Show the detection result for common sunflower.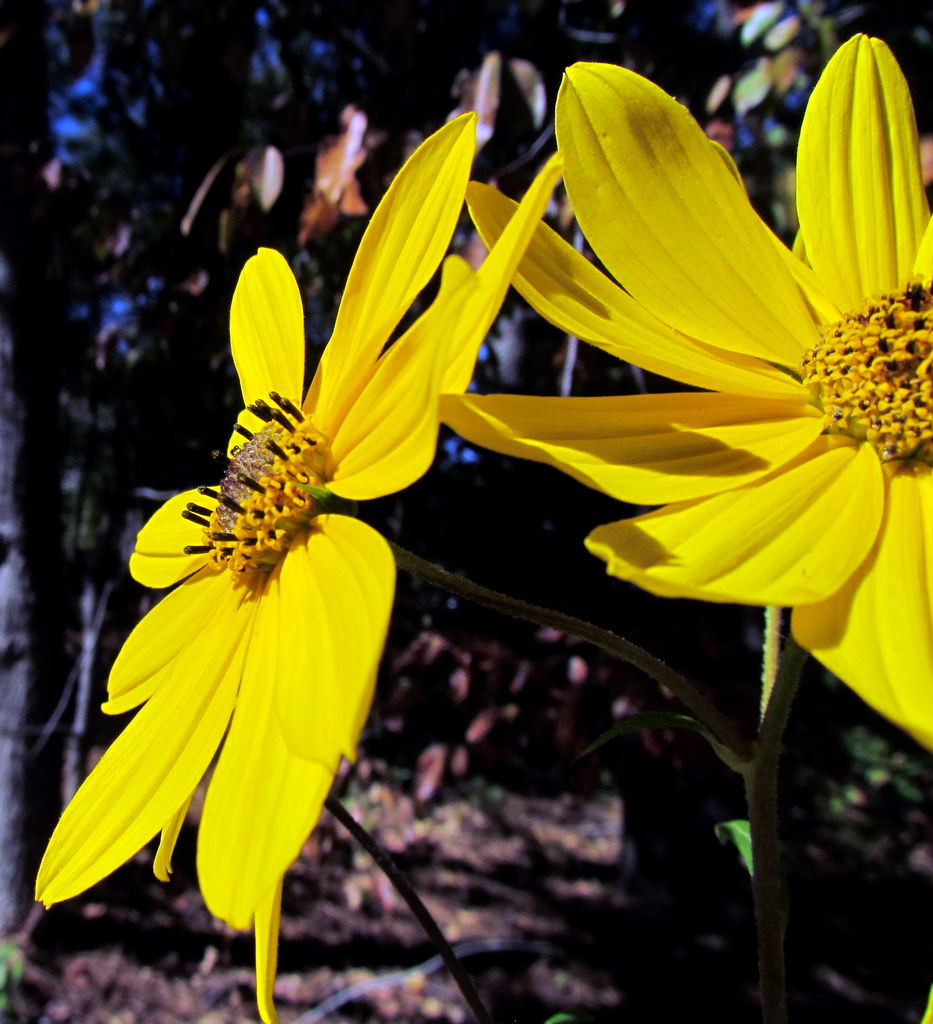
(x1=30, y1=140, x2=621, y2=972).
